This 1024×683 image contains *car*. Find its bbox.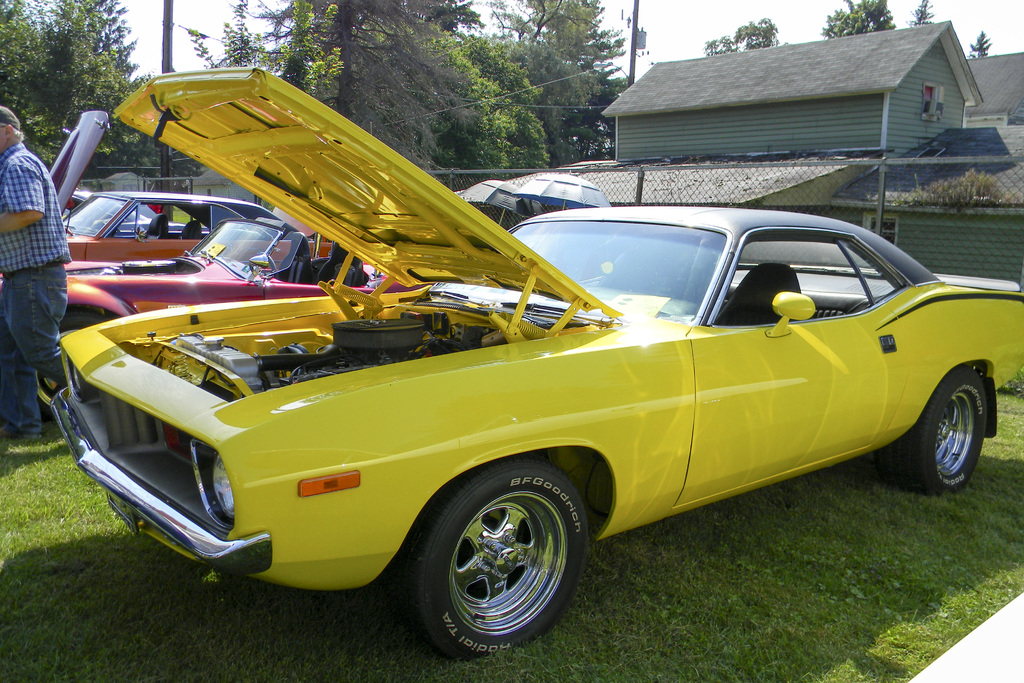
pyautogui.locateOnScreen(63, 183, 287, 264).
